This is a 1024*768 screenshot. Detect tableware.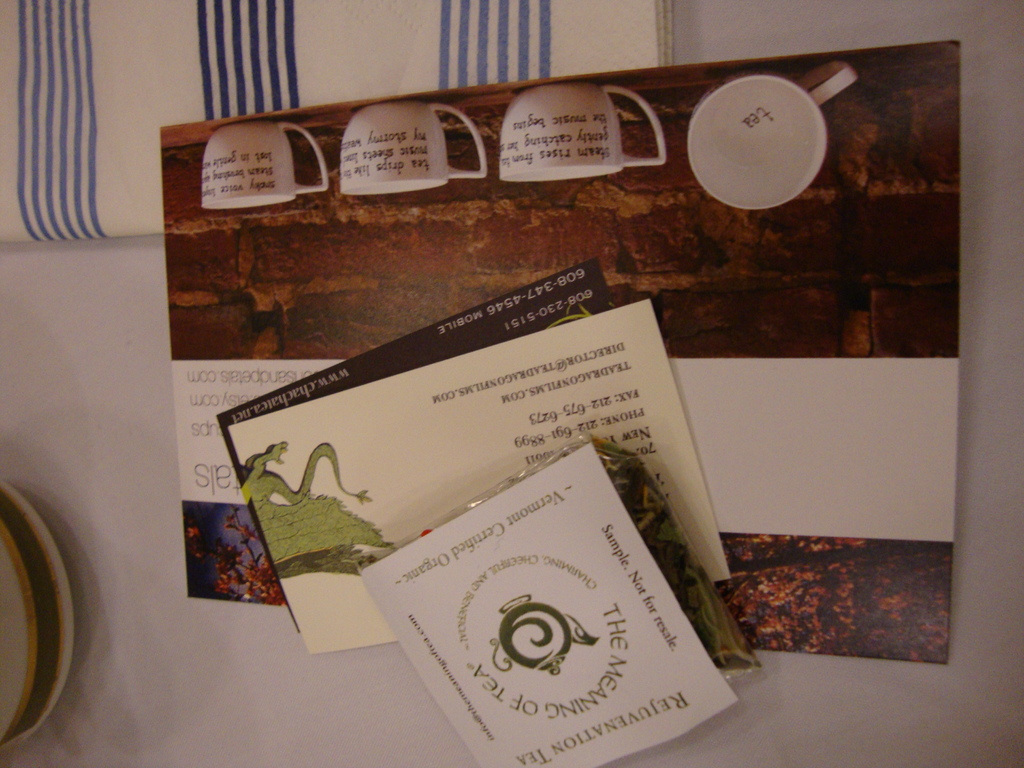
{"left": 203, "top": 125, "right": 326, "bottom": 211}.
